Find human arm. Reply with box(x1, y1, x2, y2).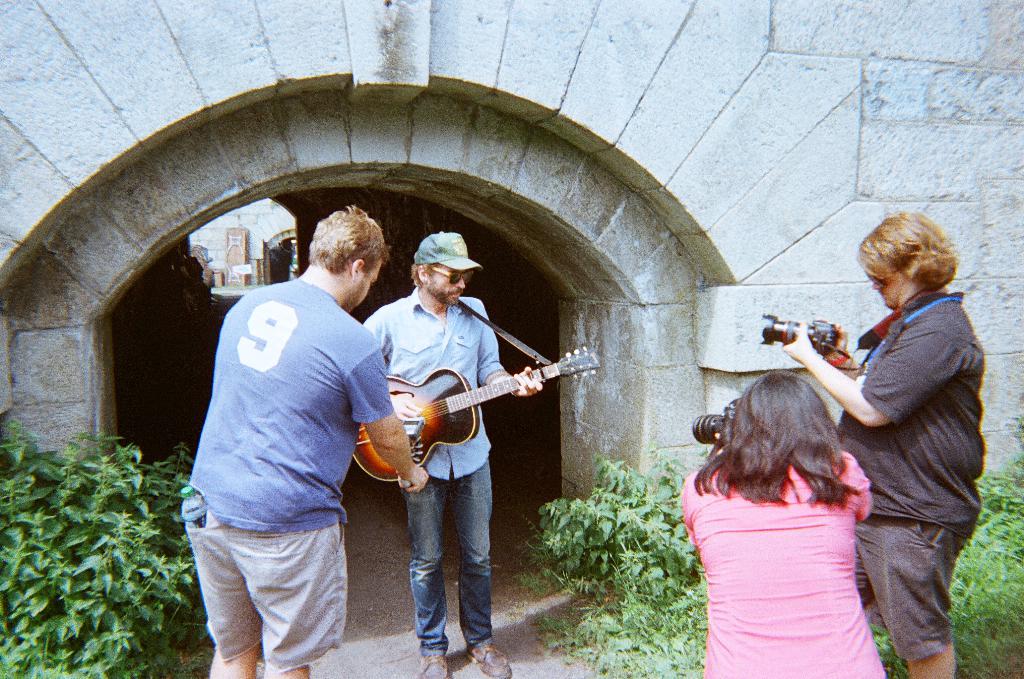
box(771, 326, 960, 432).
